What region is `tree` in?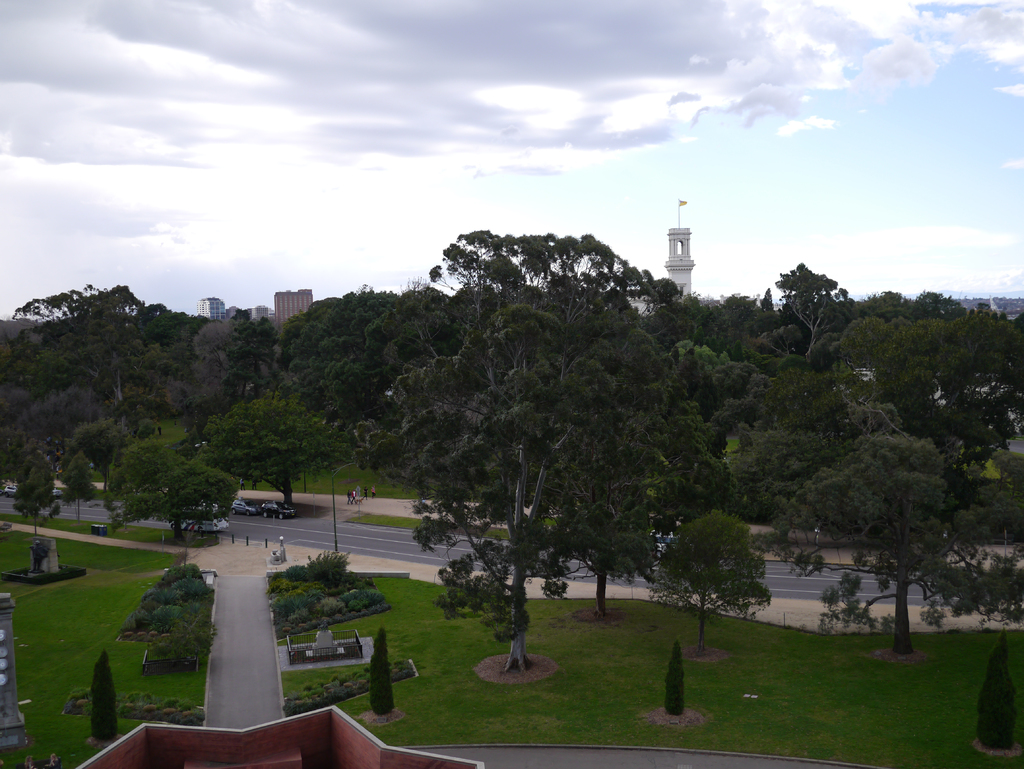
x1=733 y1=365 x2=866 y2=516.
